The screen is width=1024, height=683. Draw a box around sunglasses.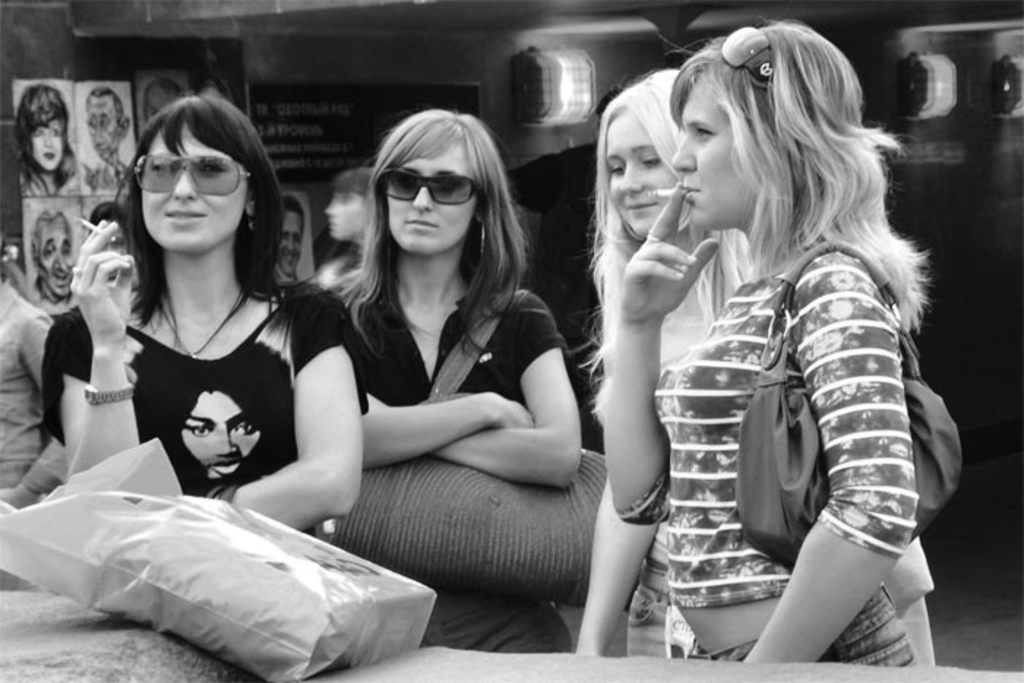
<box>374,168,480,206</box>.
